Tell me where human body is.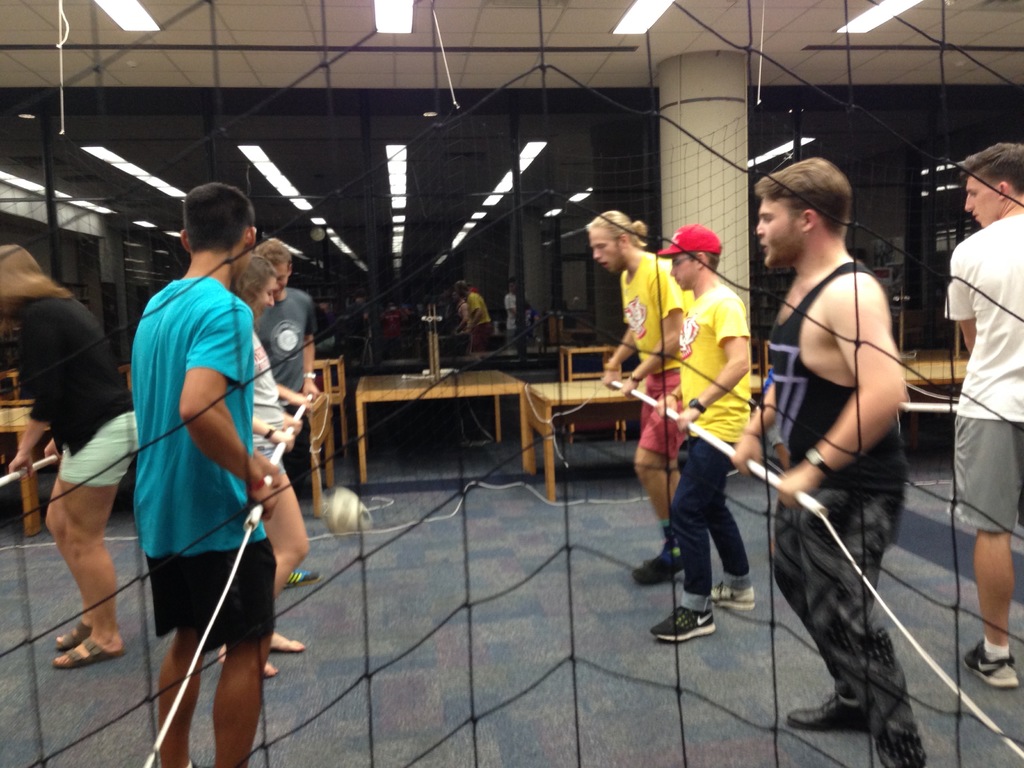
human body is at 943,210,1023,688.
